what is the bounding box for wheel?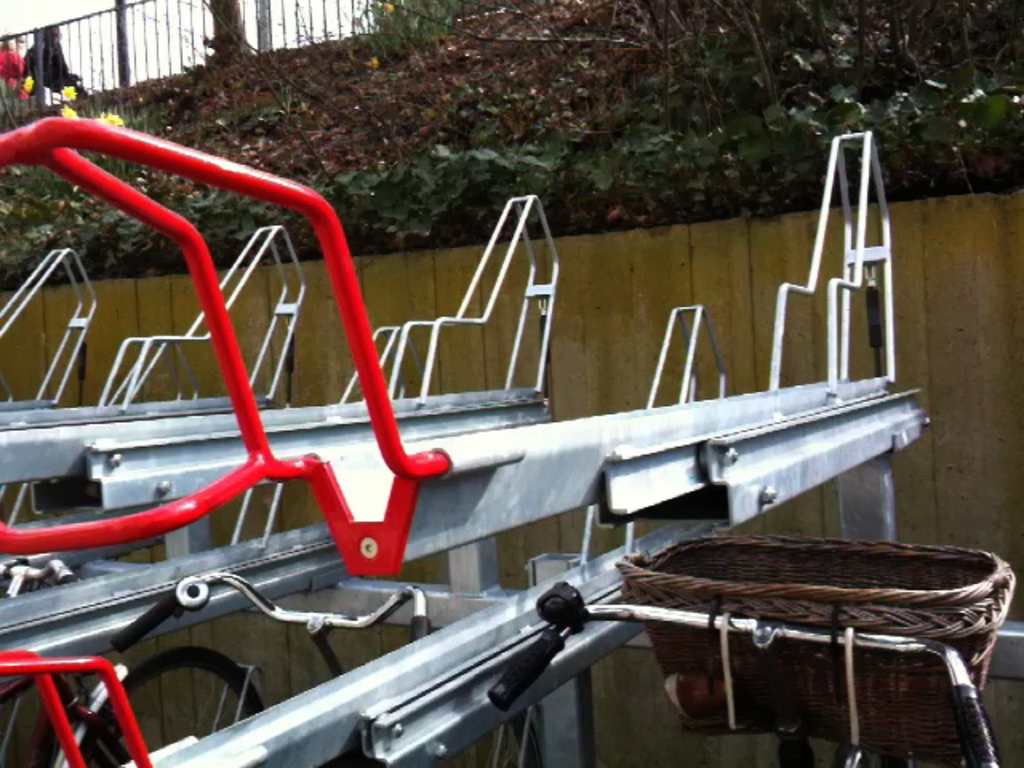
region(432, 712, 544, 766).
